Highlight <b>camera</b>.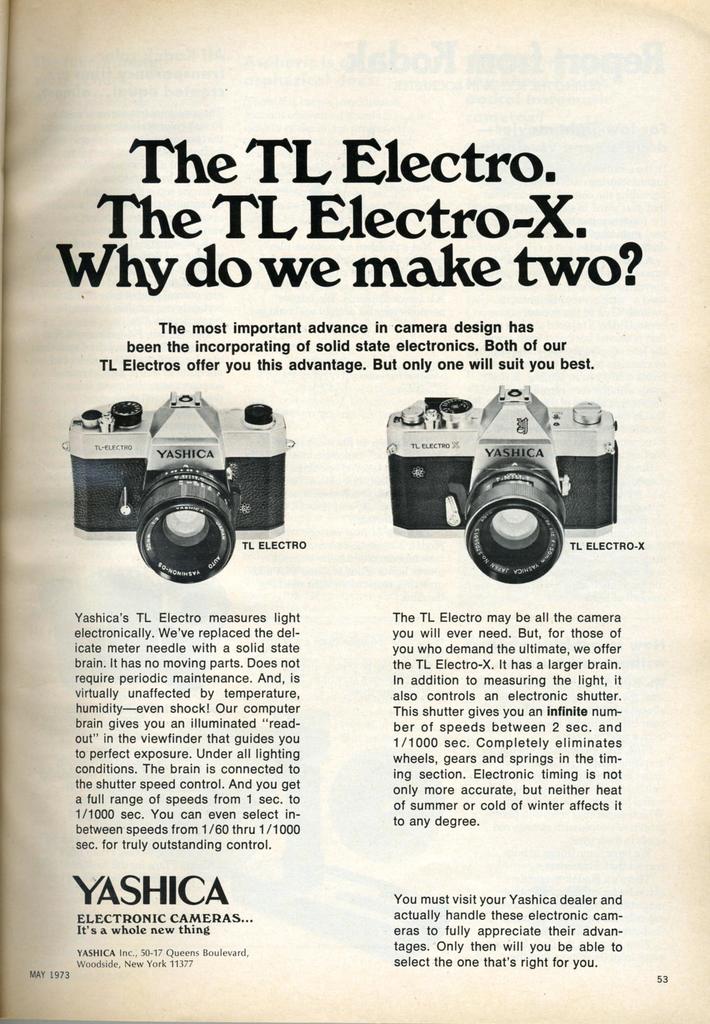
Highlighted region: bbox=[63, 380, 296, 583].
